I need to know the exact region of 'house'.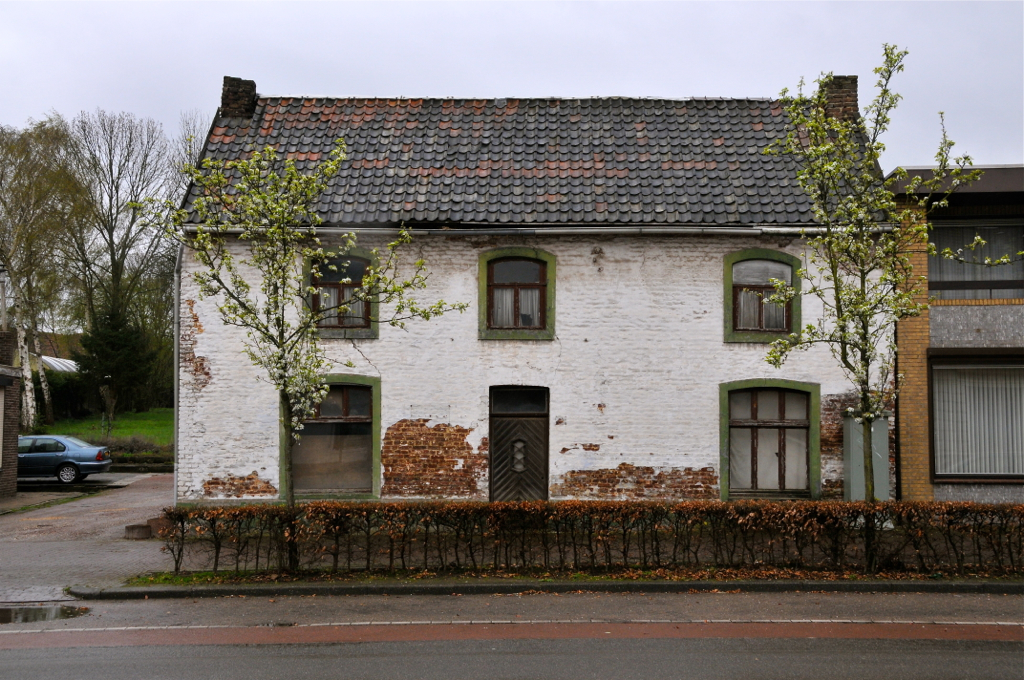
Region: {"x1": 879, "y1": 154, "x2": 1023, "y2": 516}.
